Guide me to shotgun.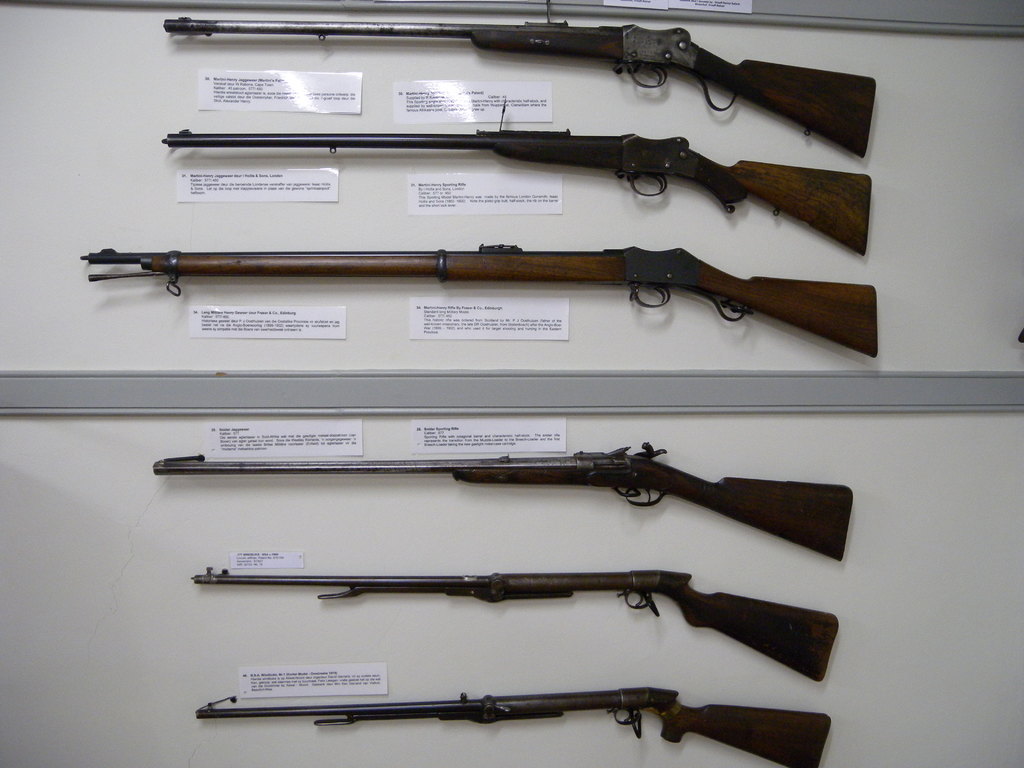
Guidance: [150,440,856,566].
